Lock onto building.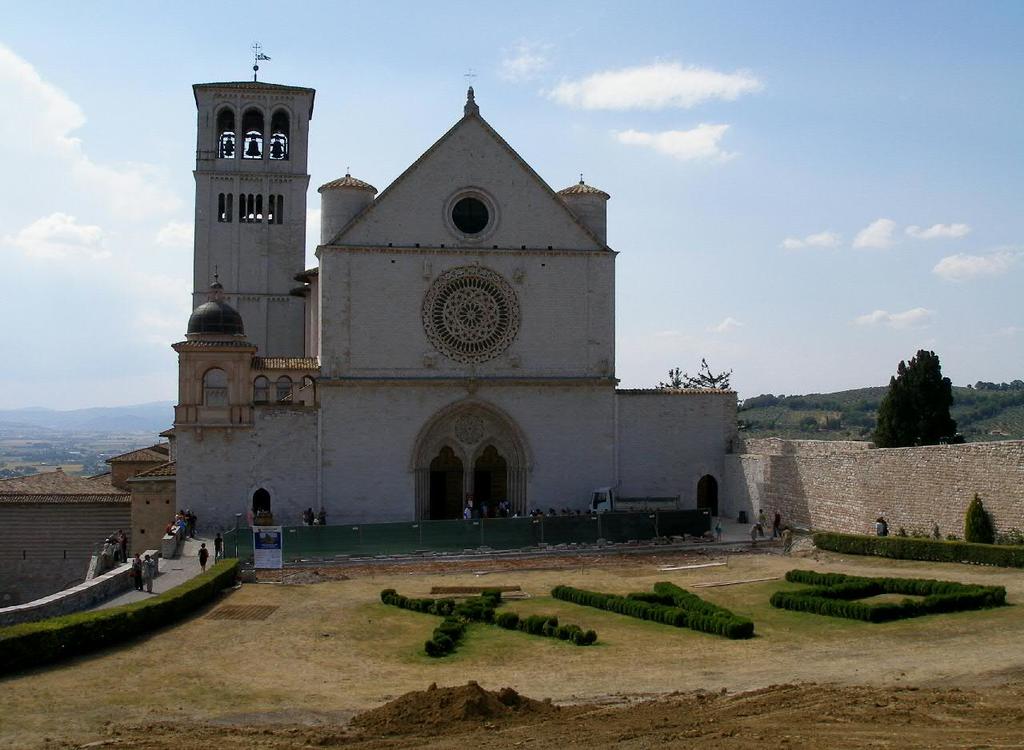
Locked: rect(0, 441, 176, 601).
